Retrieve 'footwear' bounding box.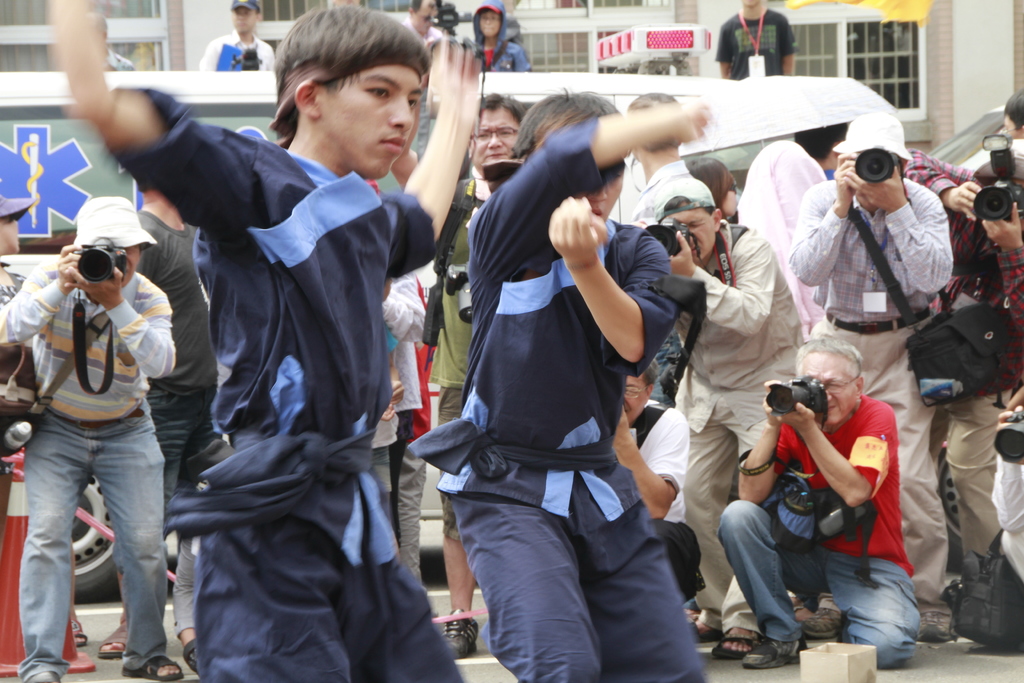
Bounding box: <box>920,607,963,645</box>.
